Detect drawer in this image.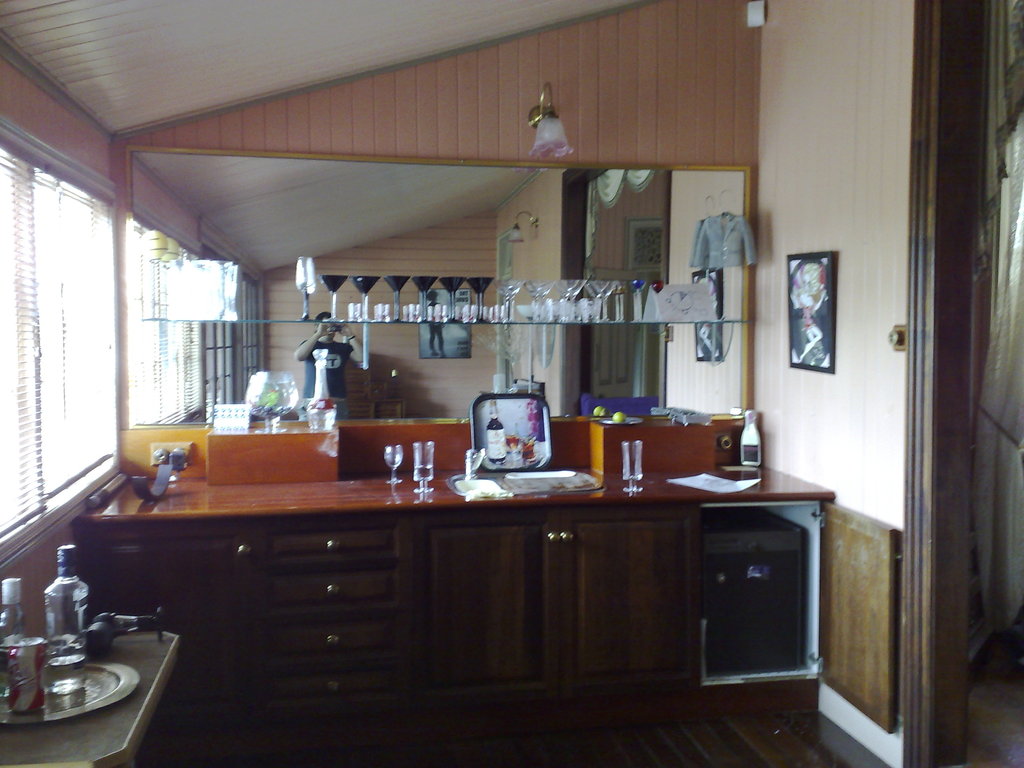
Detection: [265, 569, 395, 606].
